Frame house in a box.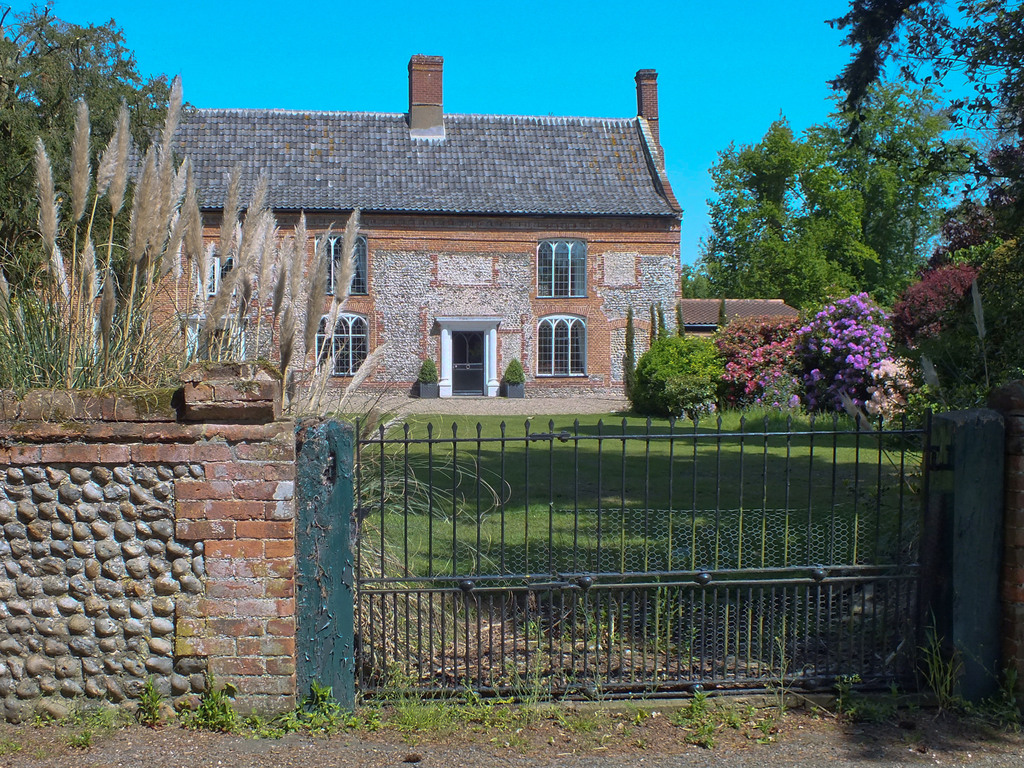
(x1=0, y1=55, x2=799, y2=418).
